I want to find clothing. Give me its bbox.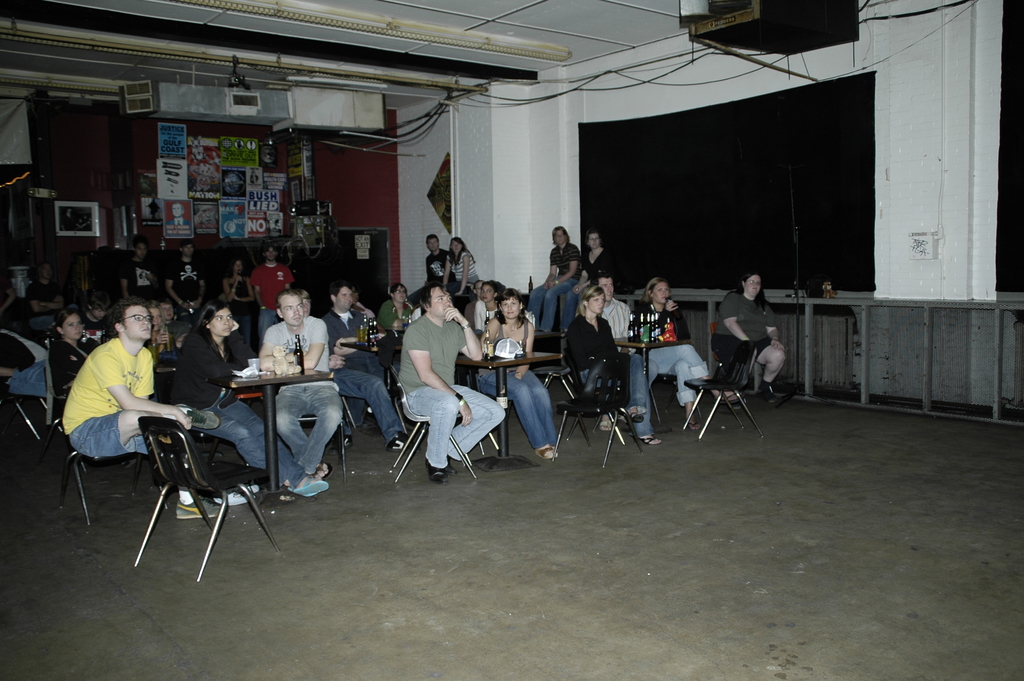
326,311,409,447.
